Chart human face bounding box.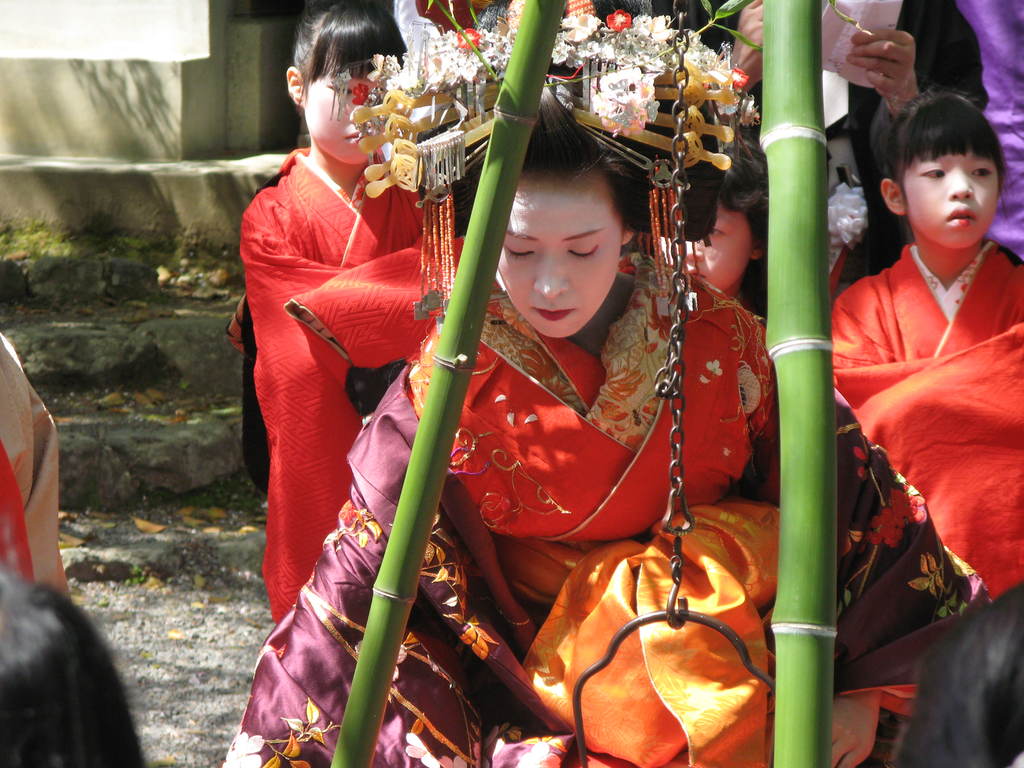
Charted: crop(660, 202, 754, 291).
